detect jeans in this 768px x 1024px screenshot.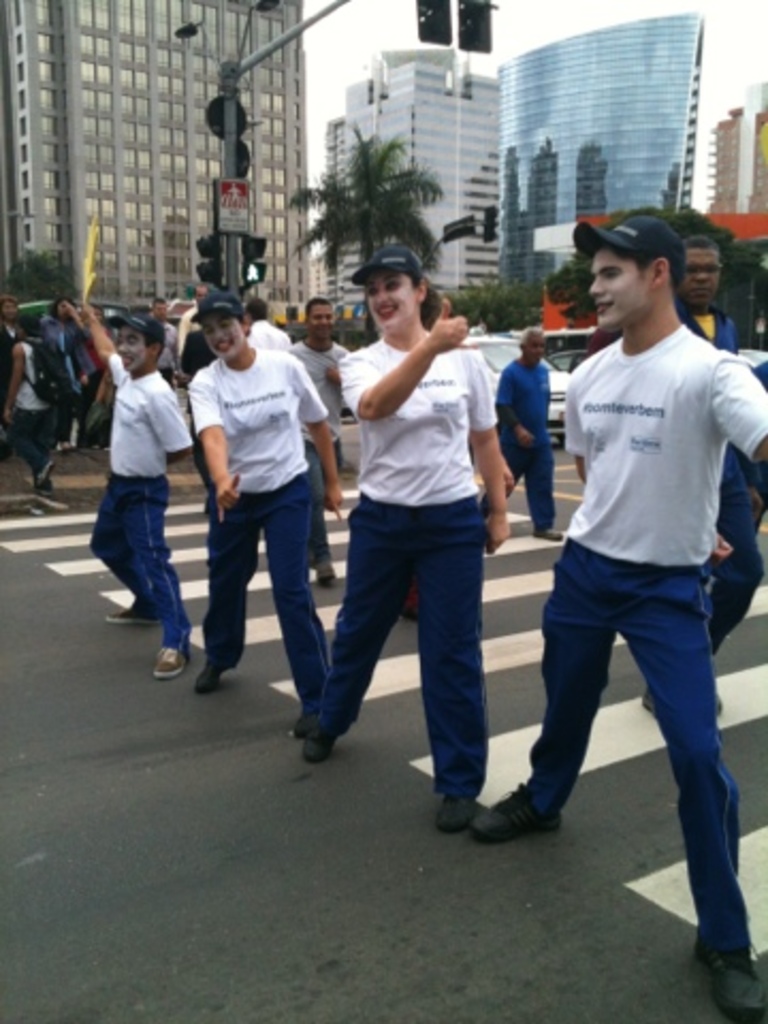
Detection: Rect(713, 467, 766, 655).
